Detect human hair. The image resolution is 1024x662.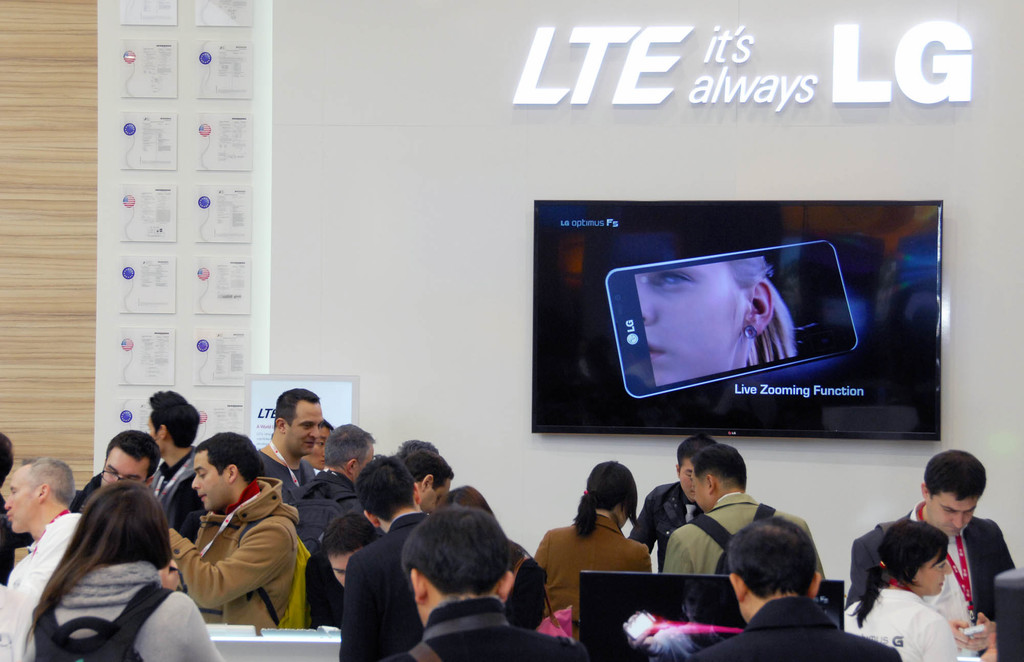
box(321, 415, 331, 436).
